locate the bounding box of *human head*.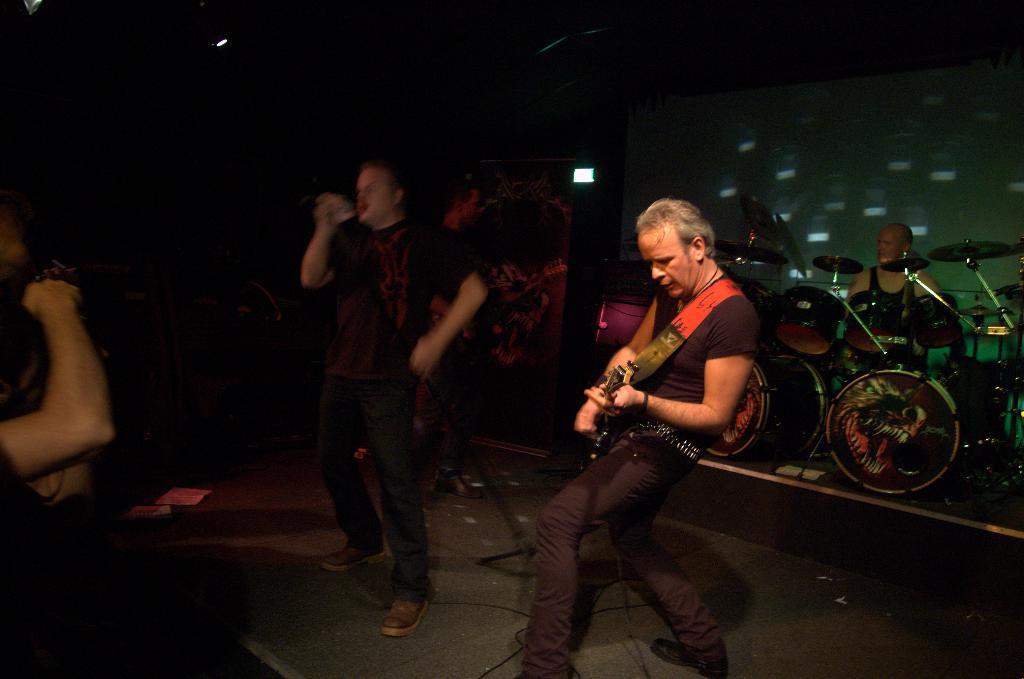
Bounding box: BBox(634, 198, 716, 295).
